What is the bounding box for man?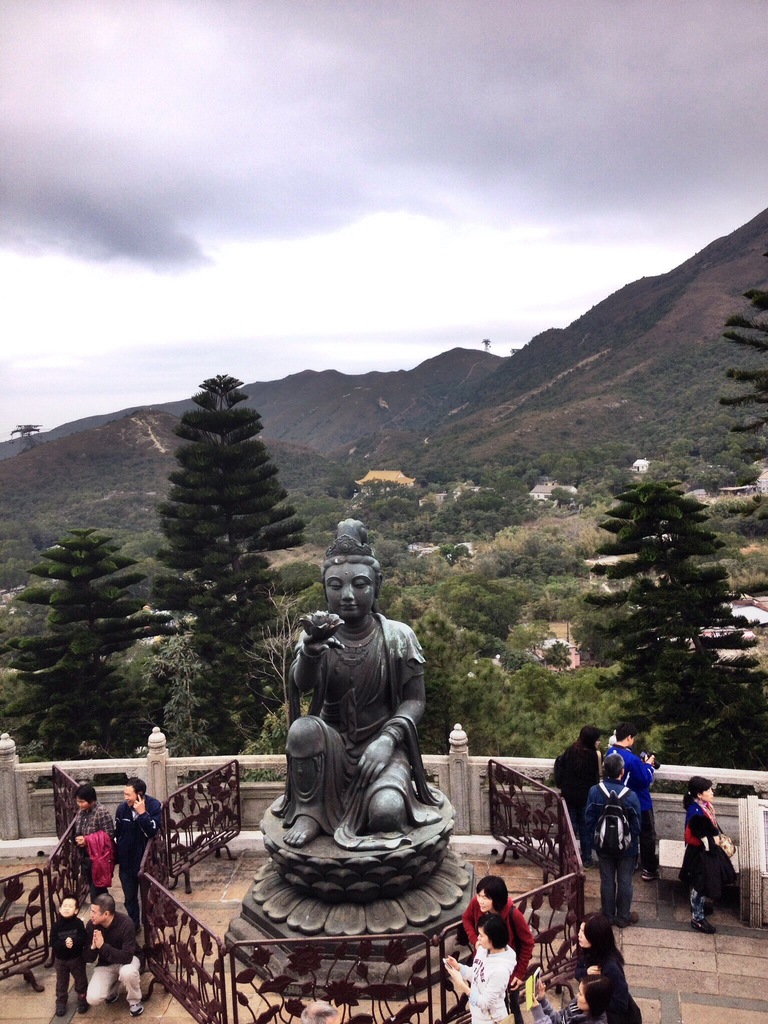
Rect(587, 758, 639, 923).
